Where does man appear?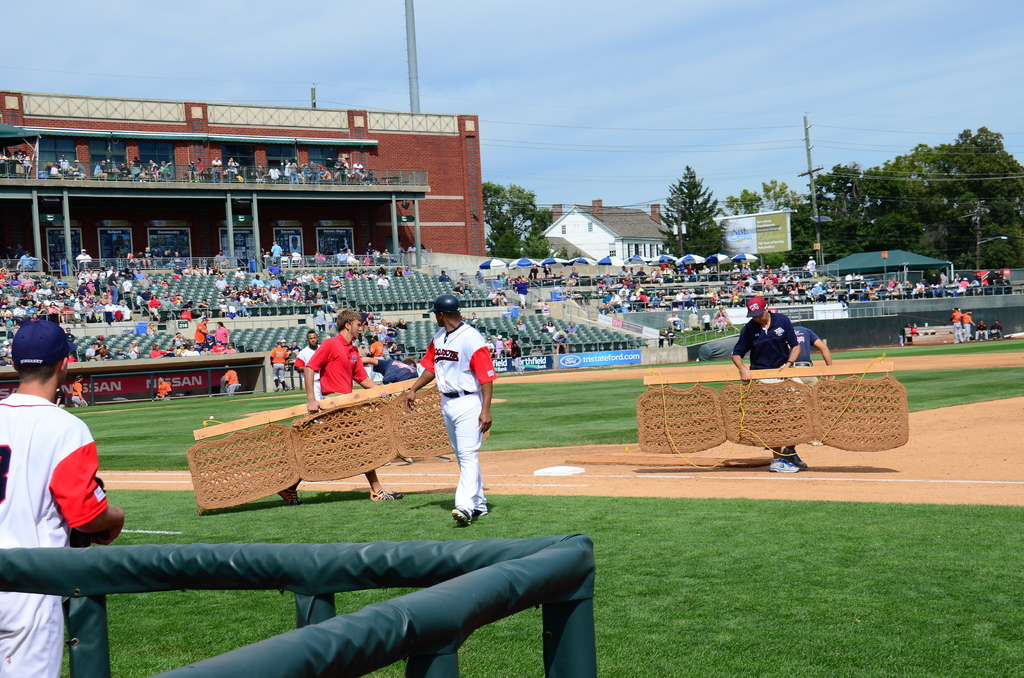
Appears at <bbox>727, 305, 790, 383</bbox>.
